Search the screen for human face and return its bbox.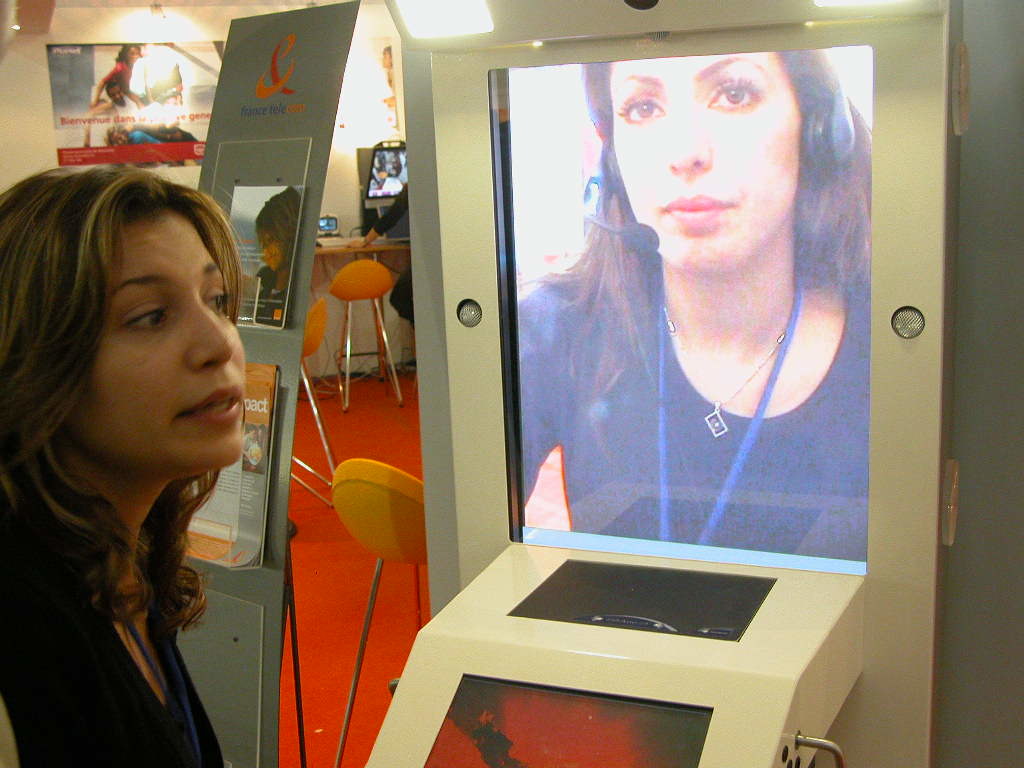
Found: BBox(127, 41, 139, 68).
